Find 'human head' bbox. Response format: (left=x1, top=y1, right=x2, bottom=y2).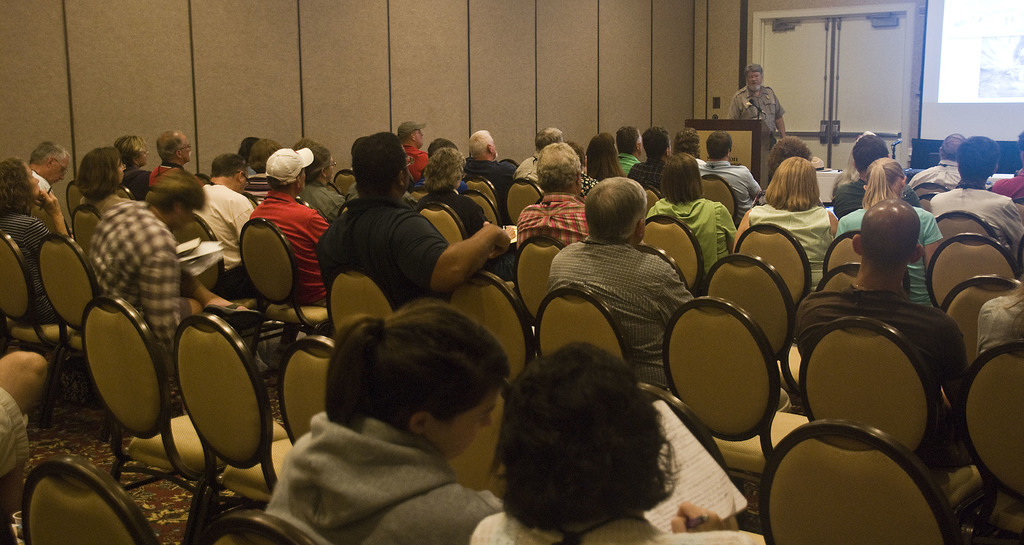
(left=423, top=149, right=466, bottom=191).
